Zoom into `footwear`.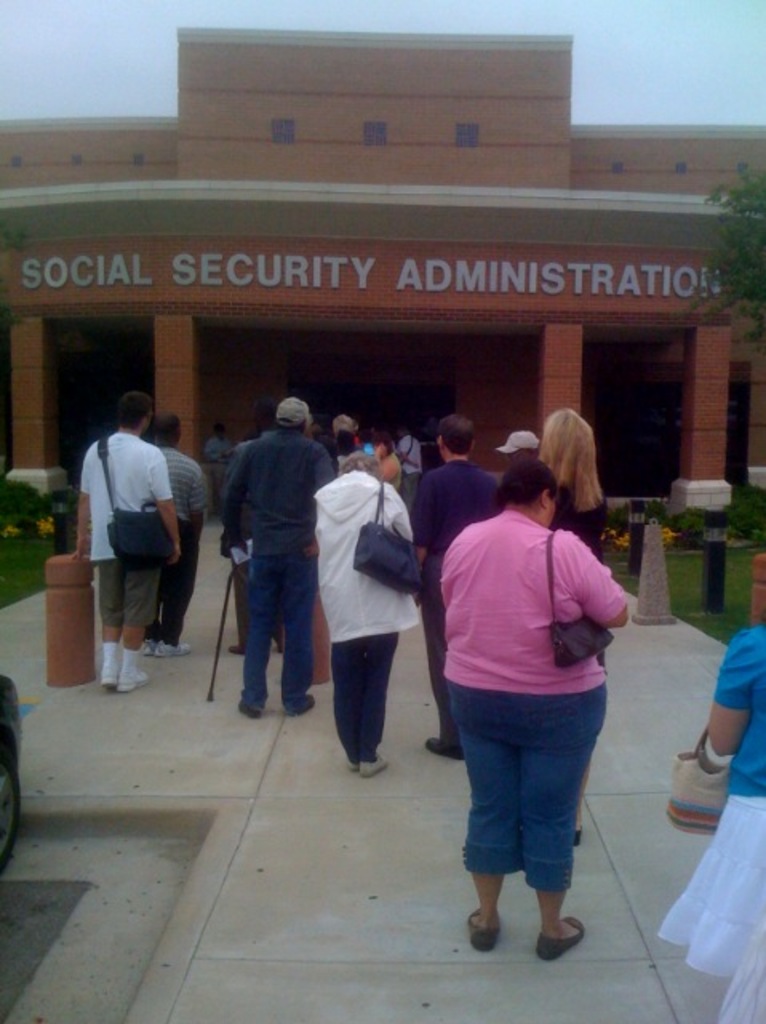
Zoom target: crop(154, 635, 195, 666).
